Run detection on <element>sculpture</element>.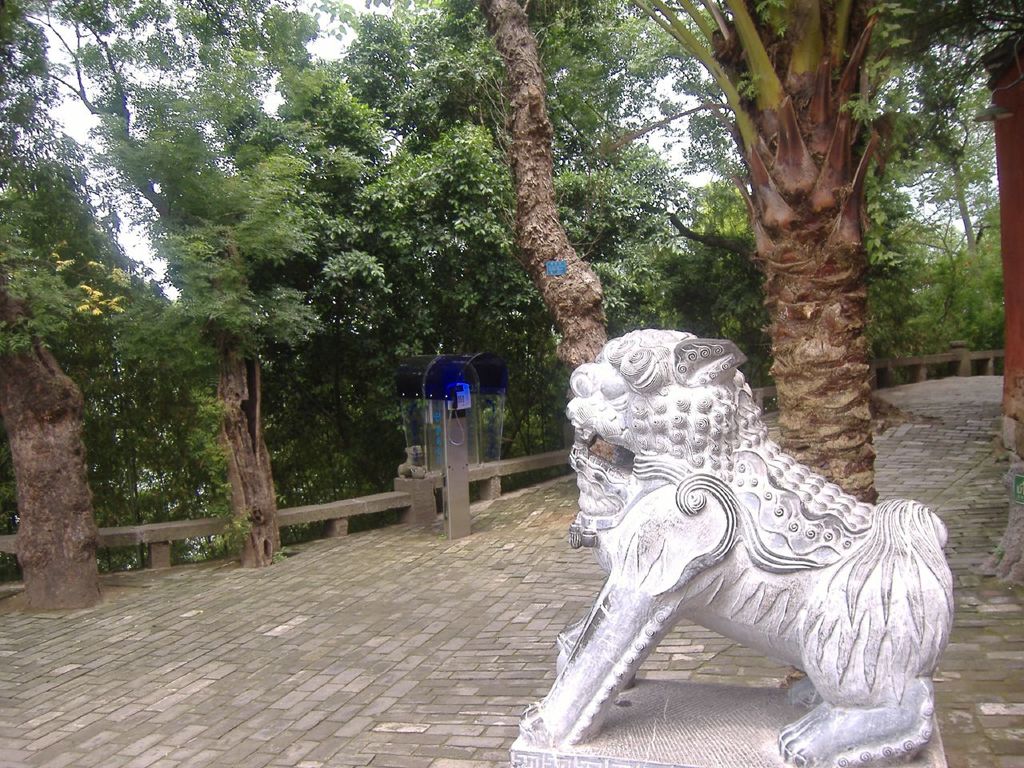
Result: x1=511, y1=325, x2=957, y2=767.
